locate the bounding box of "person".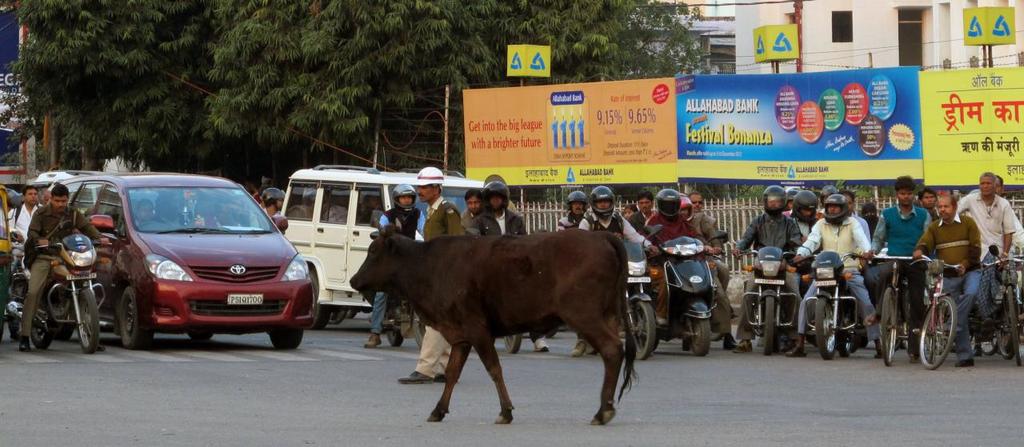
Bounding box: 556:190:590:232.
